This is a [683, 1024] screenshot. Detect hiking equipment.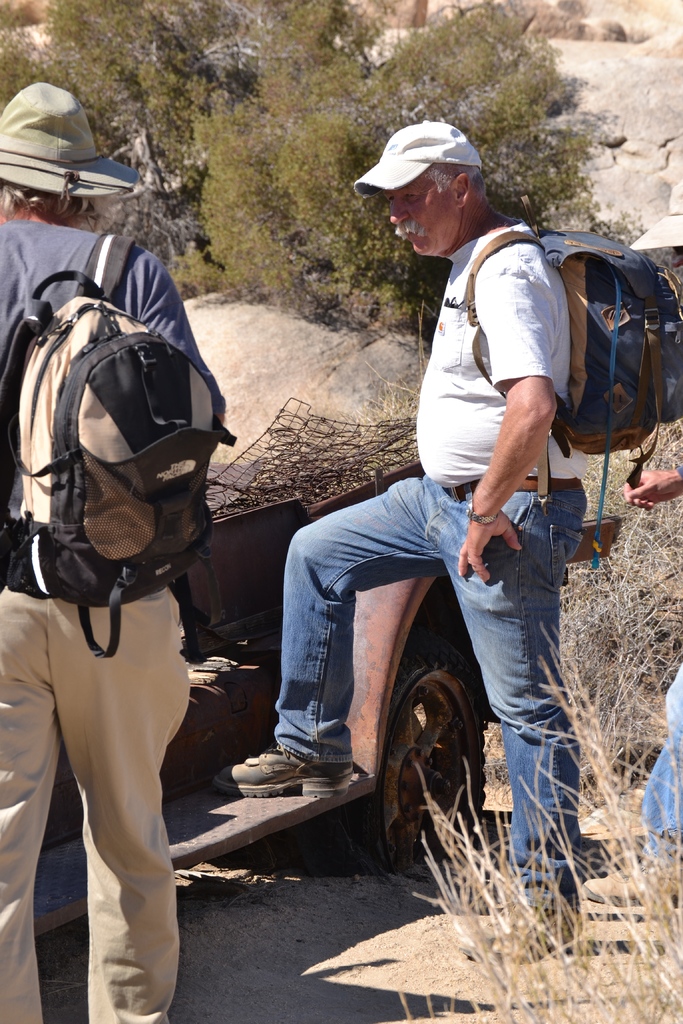
box(0, 227, 249, 659).
